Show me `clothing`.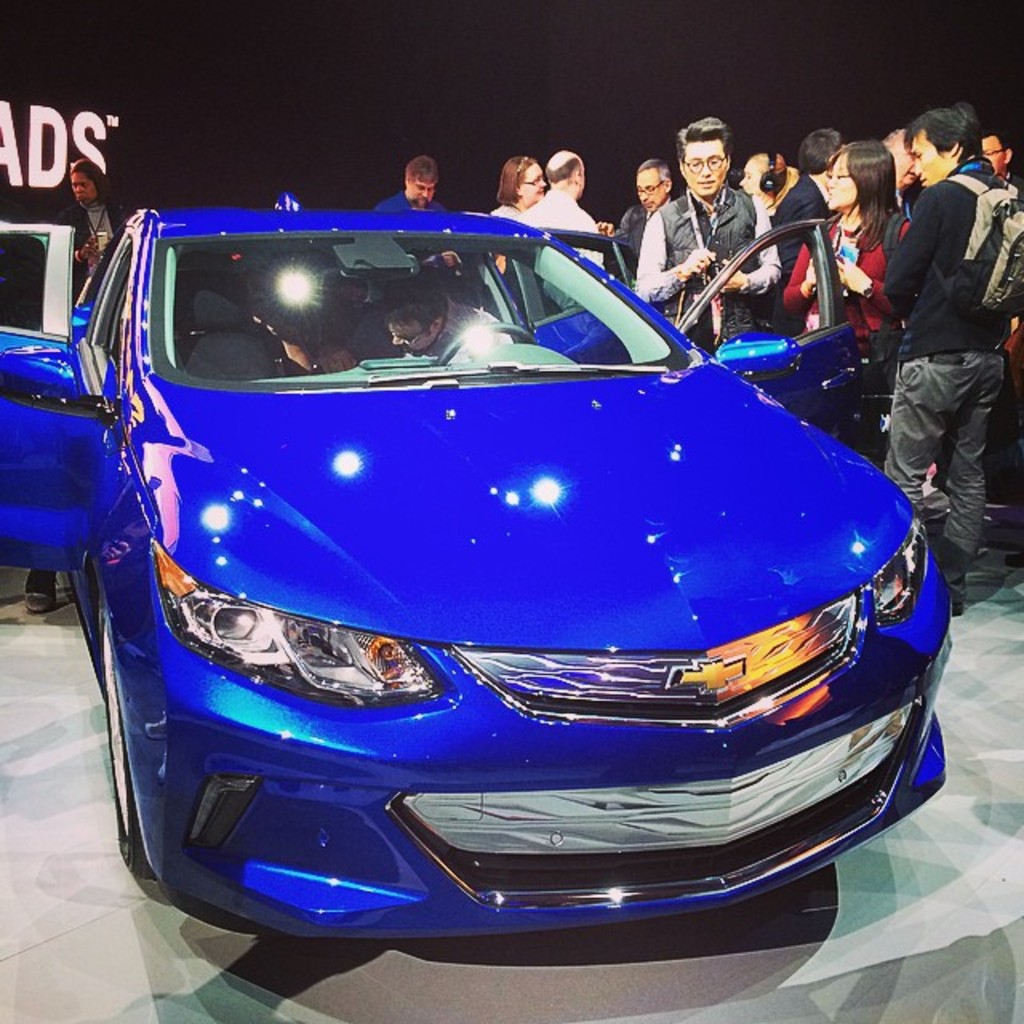
`clothing` is here: 475:187:530:229.
